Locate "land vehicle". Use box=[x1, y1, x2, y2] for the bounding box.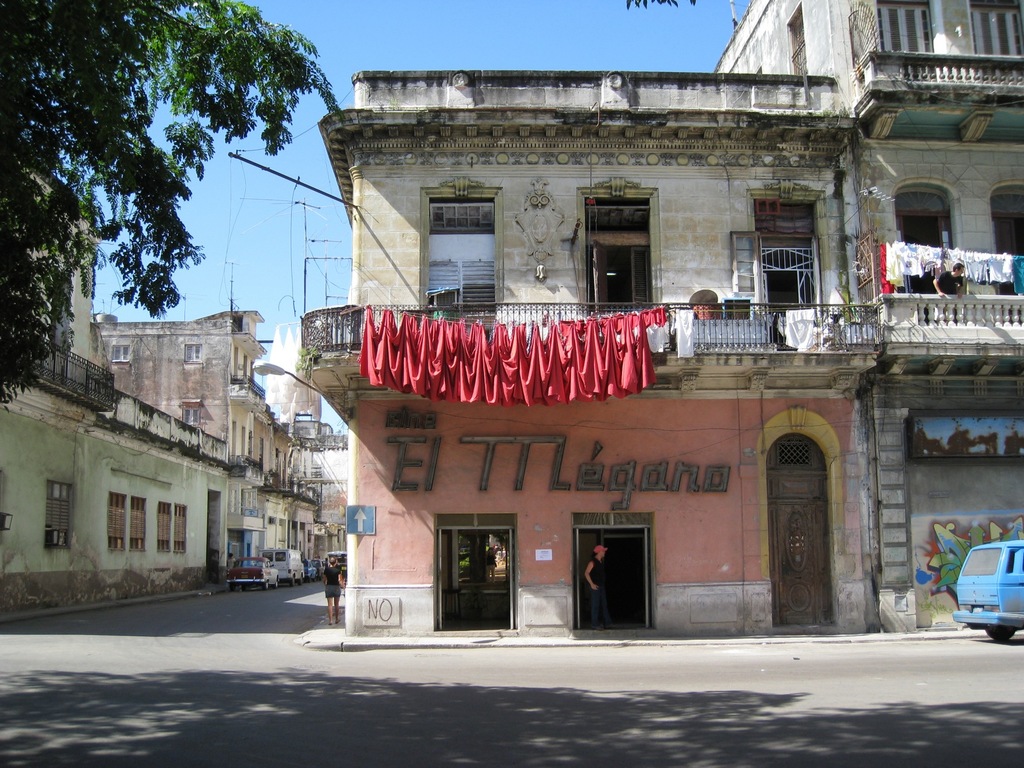
box=[227, 555, 279, 589].
